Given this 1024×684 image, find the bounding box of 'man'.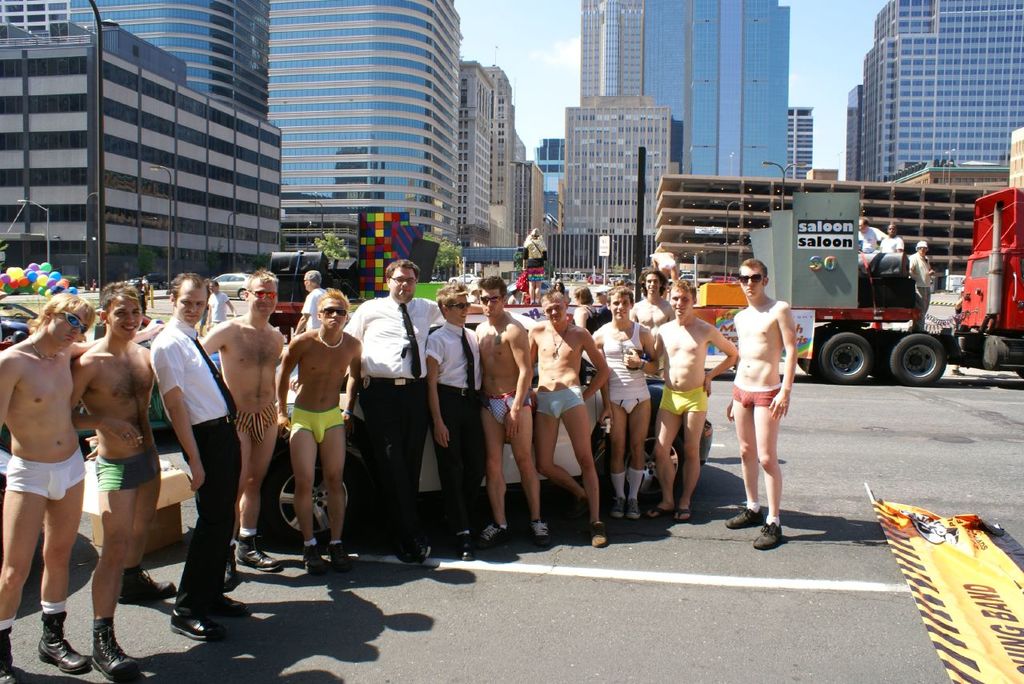
l=198, t=290, r=208, b=338.
